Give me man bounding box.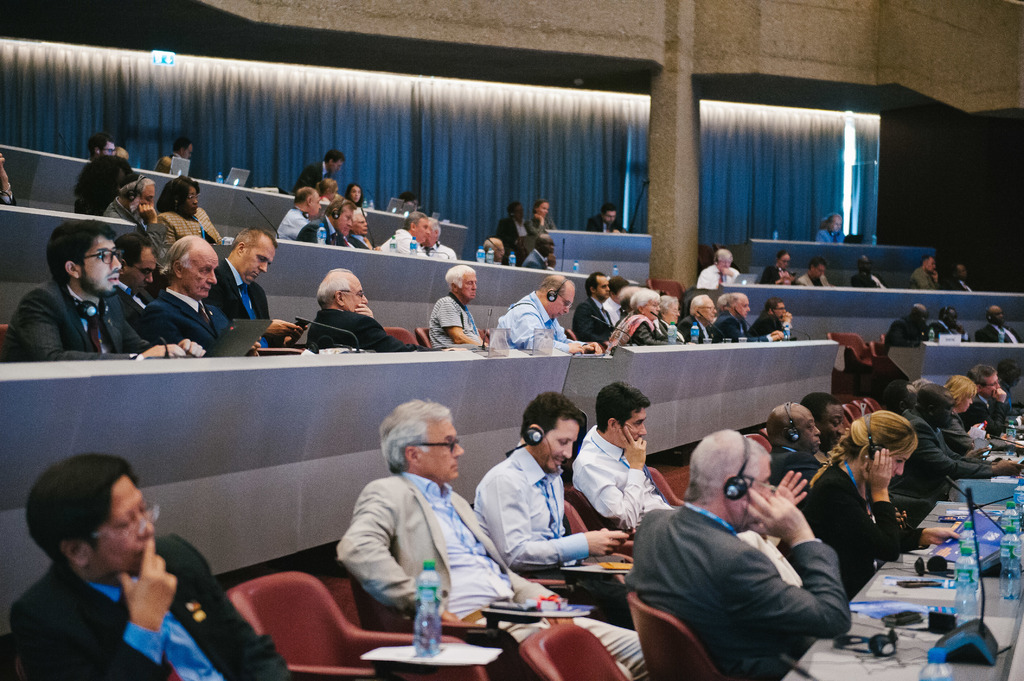
bbox(606, 266, 626, 326).
